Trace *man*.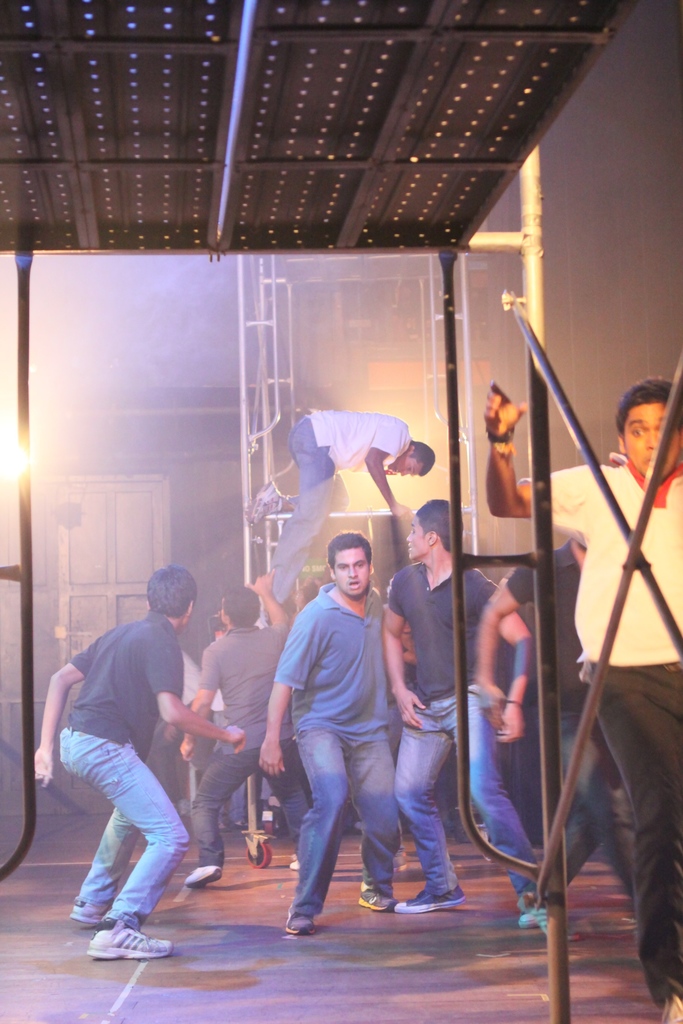
Traced to x1=483 y1=376 x2=682 y2=1023.
